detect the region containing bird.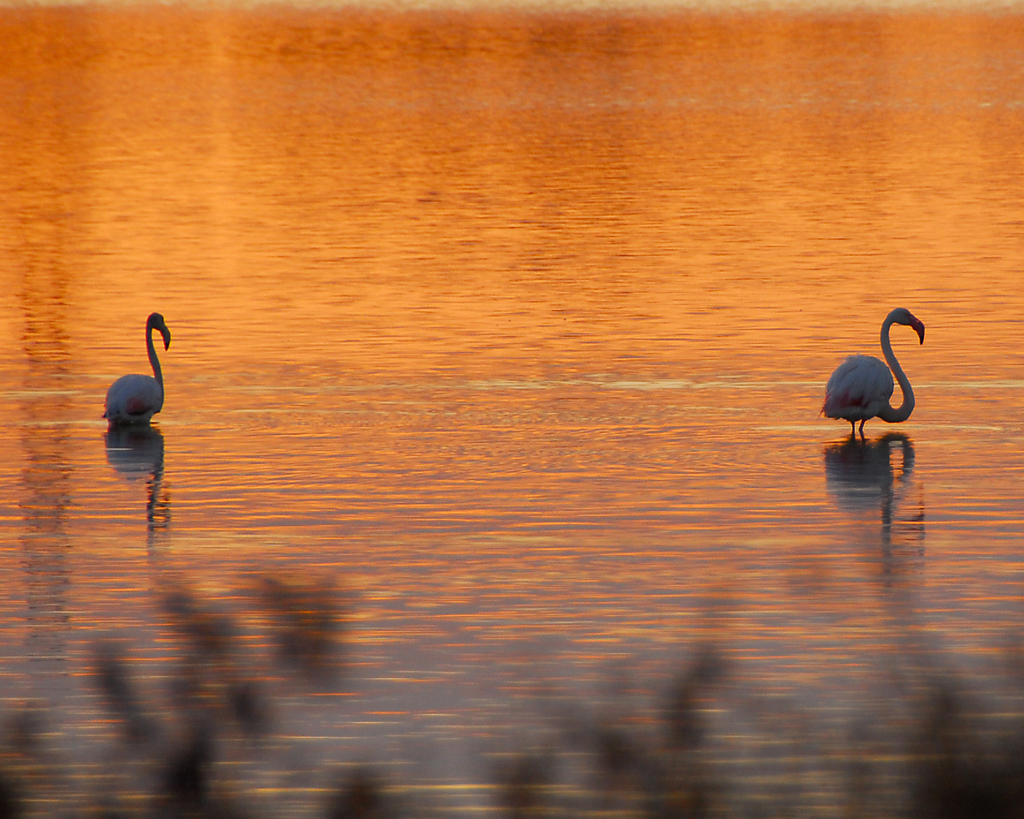
select_region(99, 310, 175, 428).
